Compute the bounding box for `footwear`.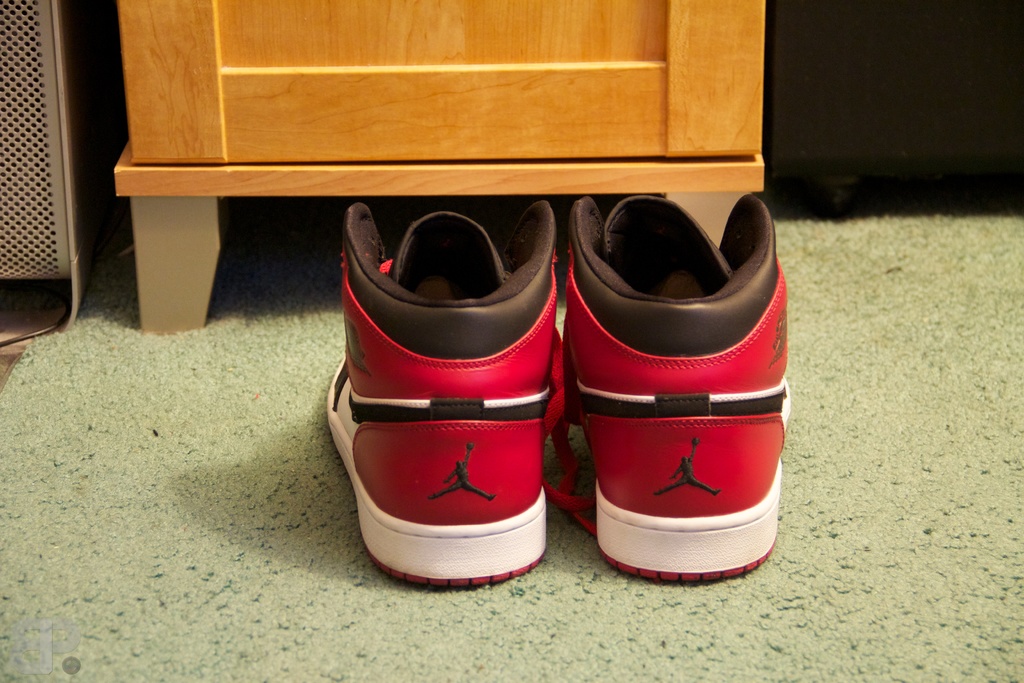
bbox=(324, 199, 566, 587).
